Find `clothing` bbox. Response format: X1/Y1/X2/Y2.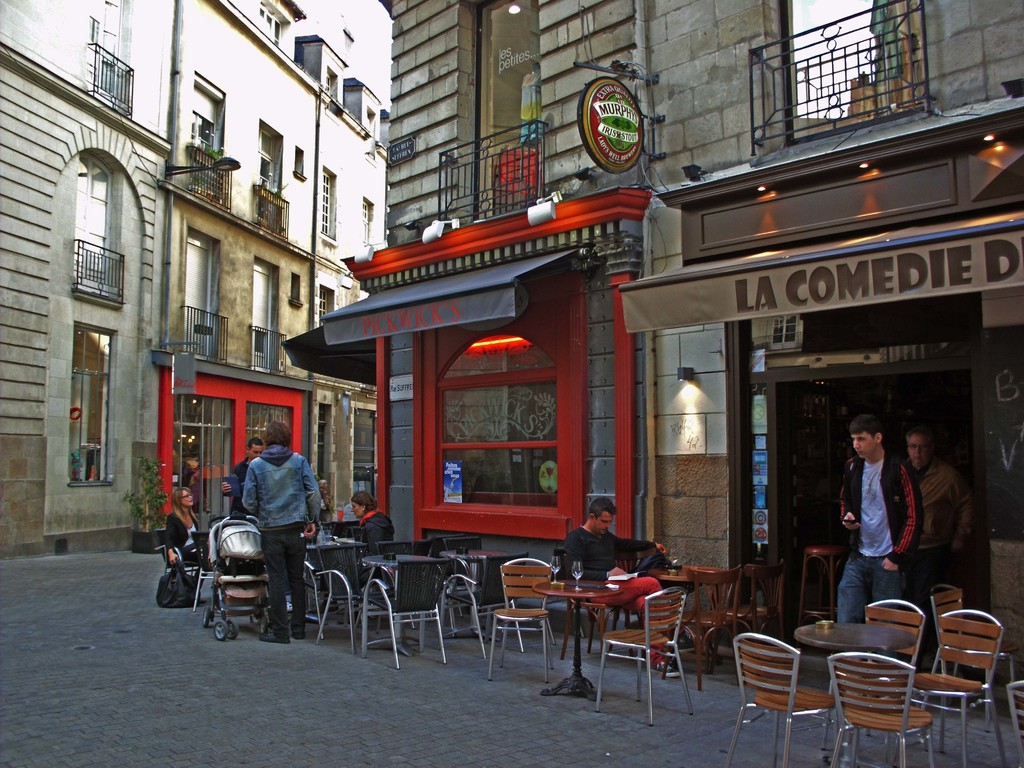
161/500/198/607.
